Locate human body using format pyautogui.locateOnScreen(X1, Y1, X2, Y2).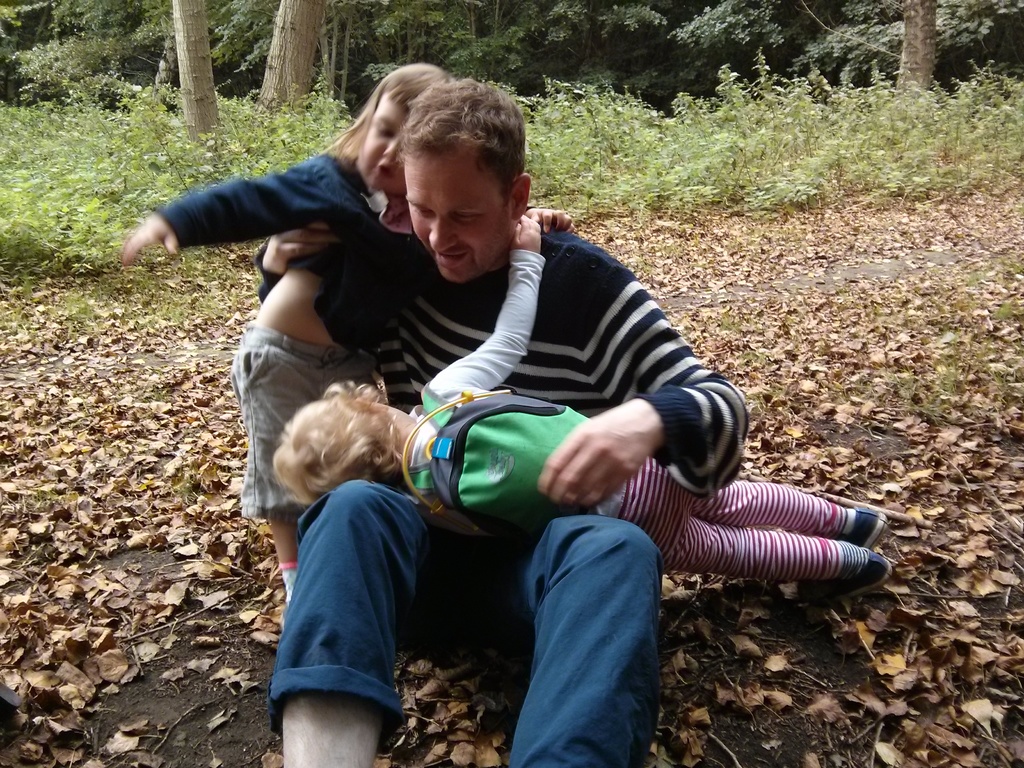
pyautogui.locateOnScreen(117, 56, 577, 600).
